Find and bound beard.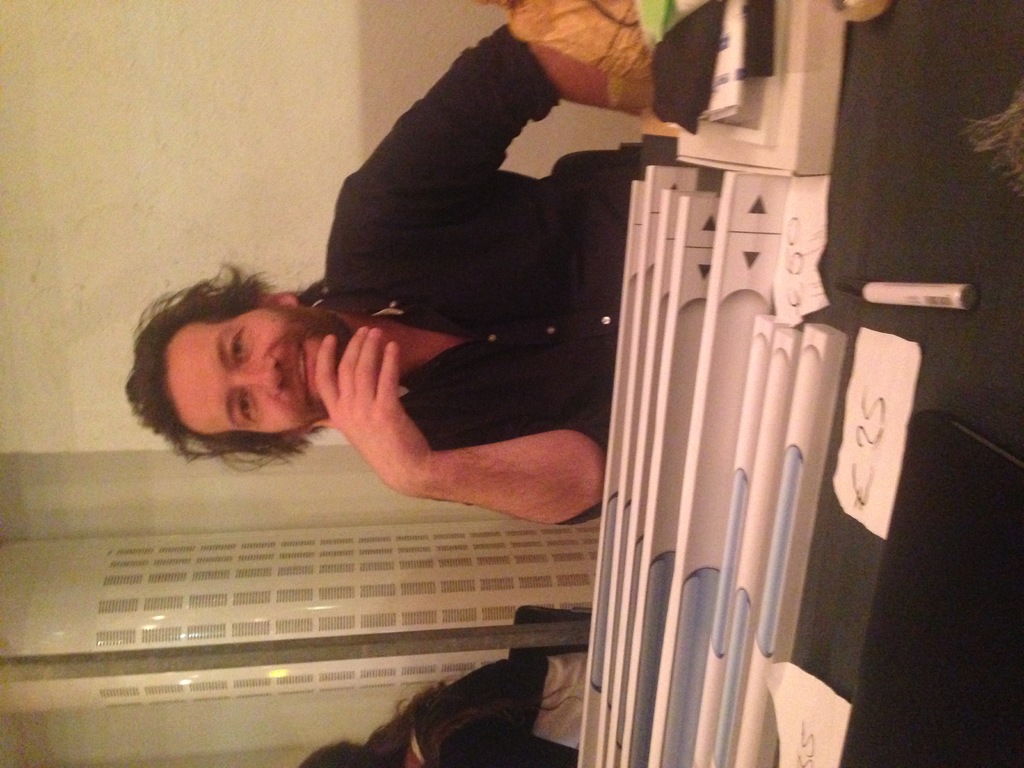
Bound: detection(261, 301, 354, 370).
